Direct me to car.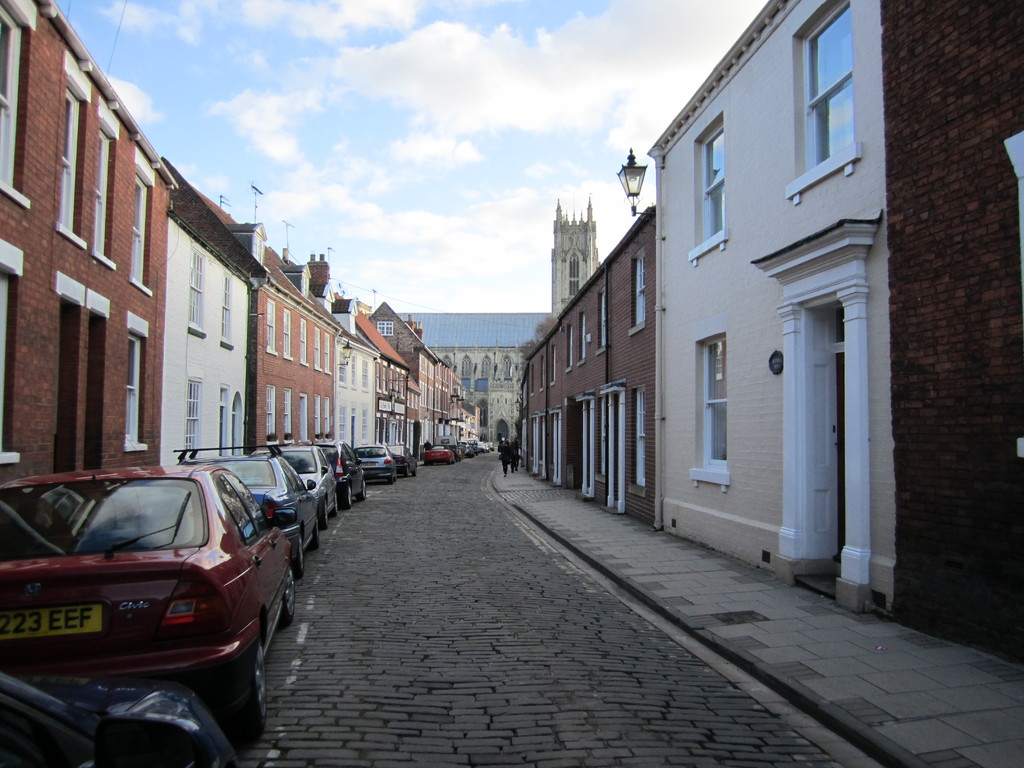
Direction: [x1=422, y1=447, x2=453, y2=463].
